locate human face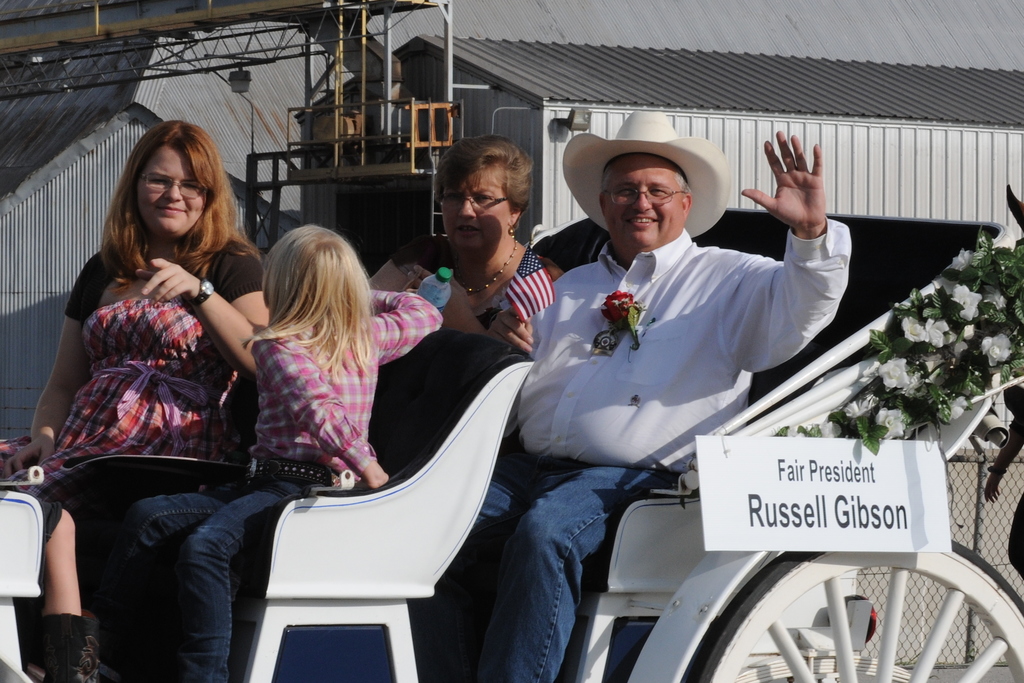
bbox(607, 151, 679, 245)
